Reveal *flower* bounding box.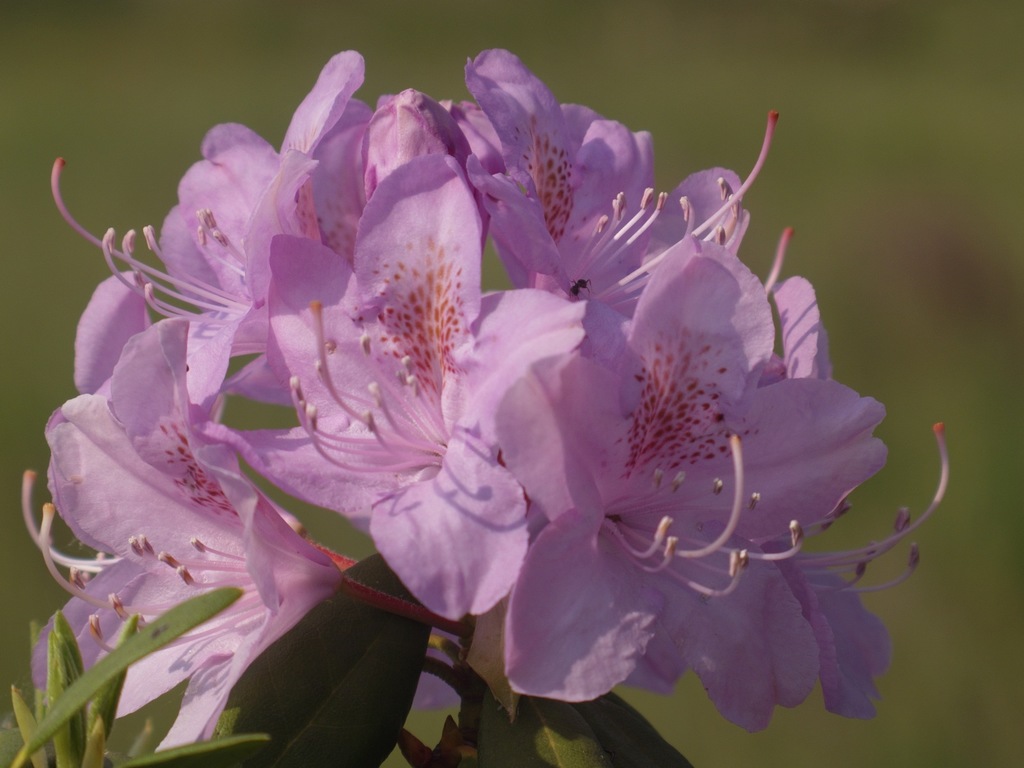
Revealed: <region>454, 46, 788, 320</region>.
